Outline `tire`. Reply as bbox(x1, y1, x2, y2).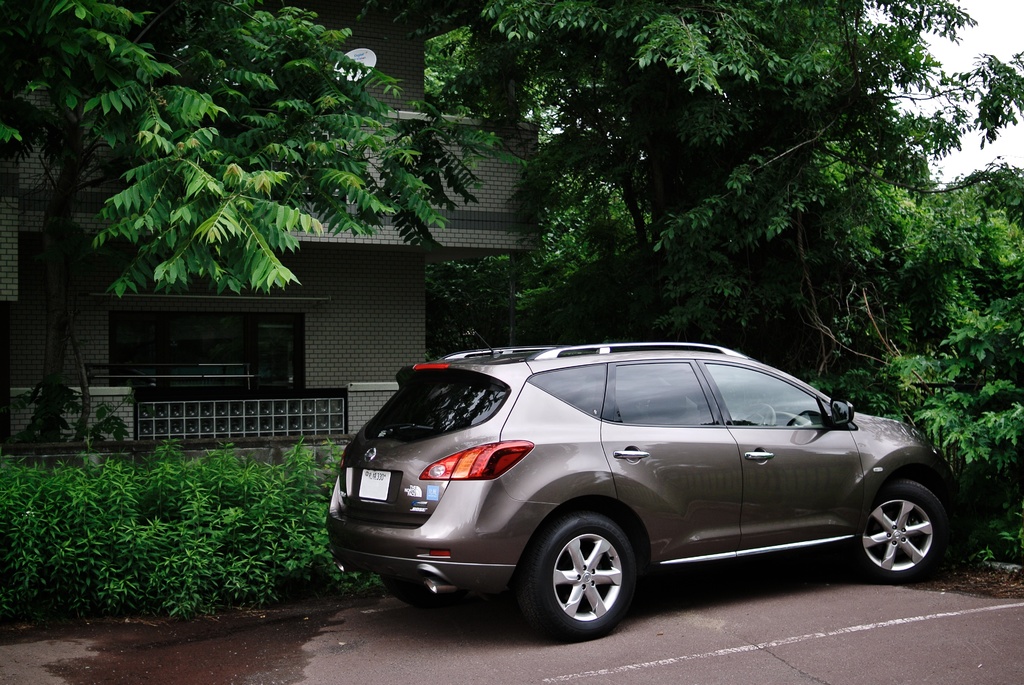
bbox(850, 478, 947, 582).
